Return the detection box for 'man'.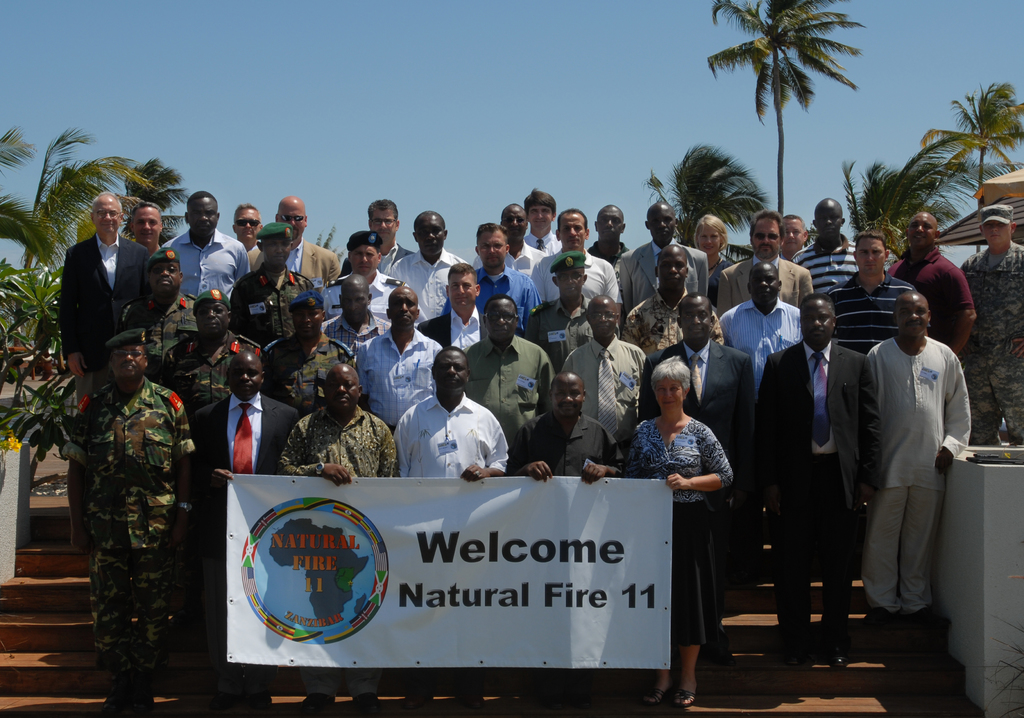
852,277,978,659.
